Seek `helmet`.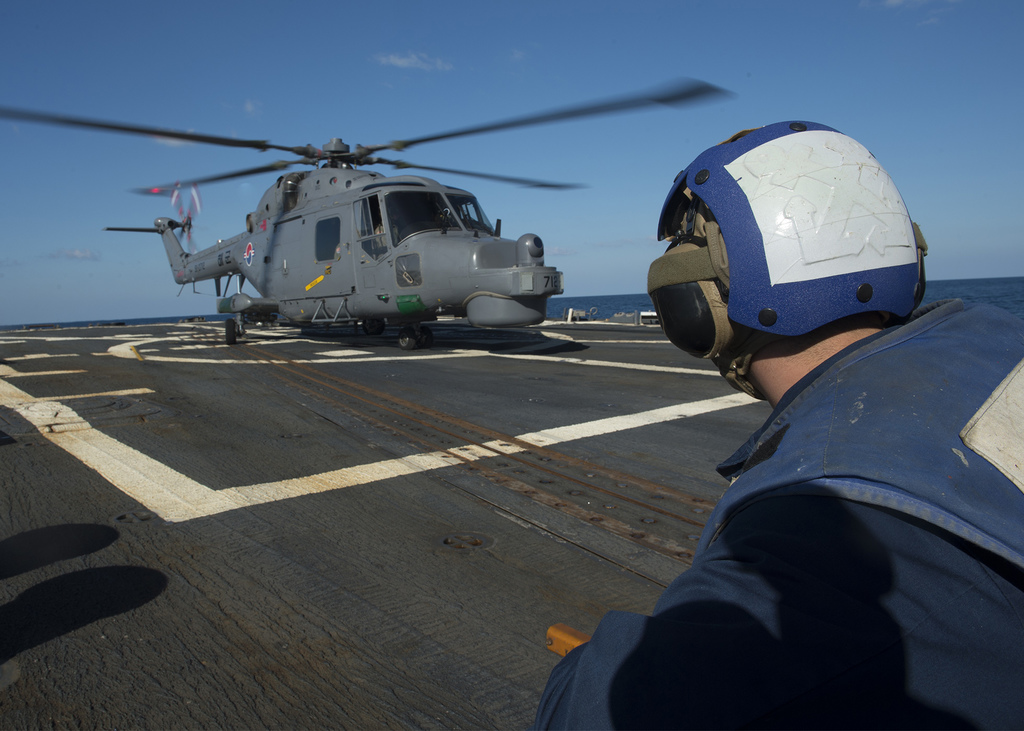
{"x1": 648, "y1": 124, "x2": 932, "y2": 398}.
